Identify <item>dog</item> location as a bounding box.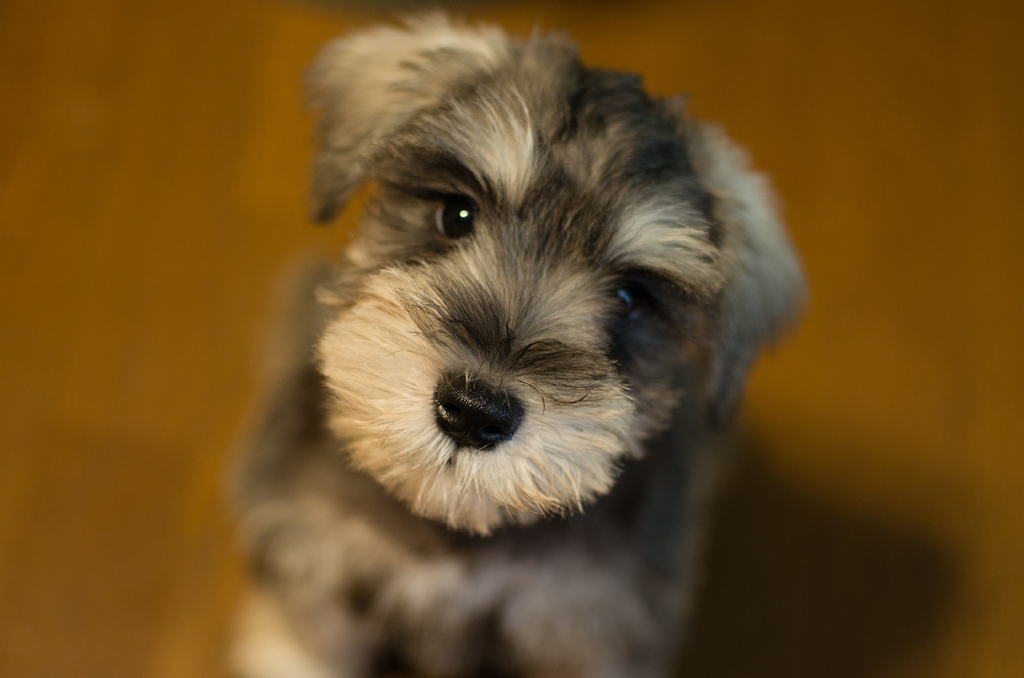
<region>215, 8, 813, 677</region>.
